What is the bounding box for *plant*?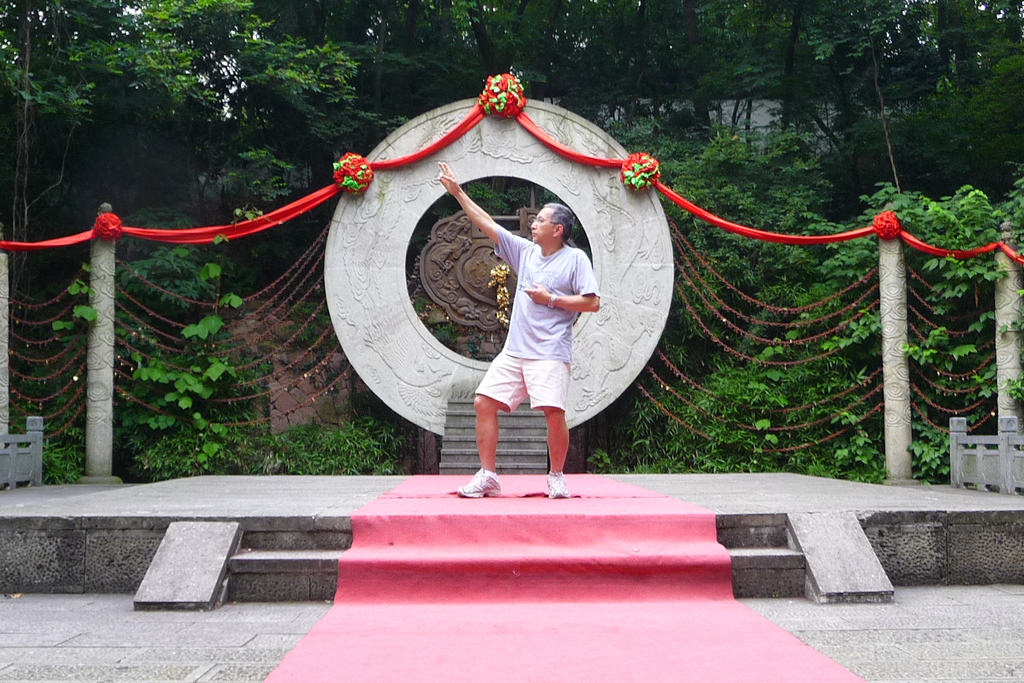
814/305/882/364.
